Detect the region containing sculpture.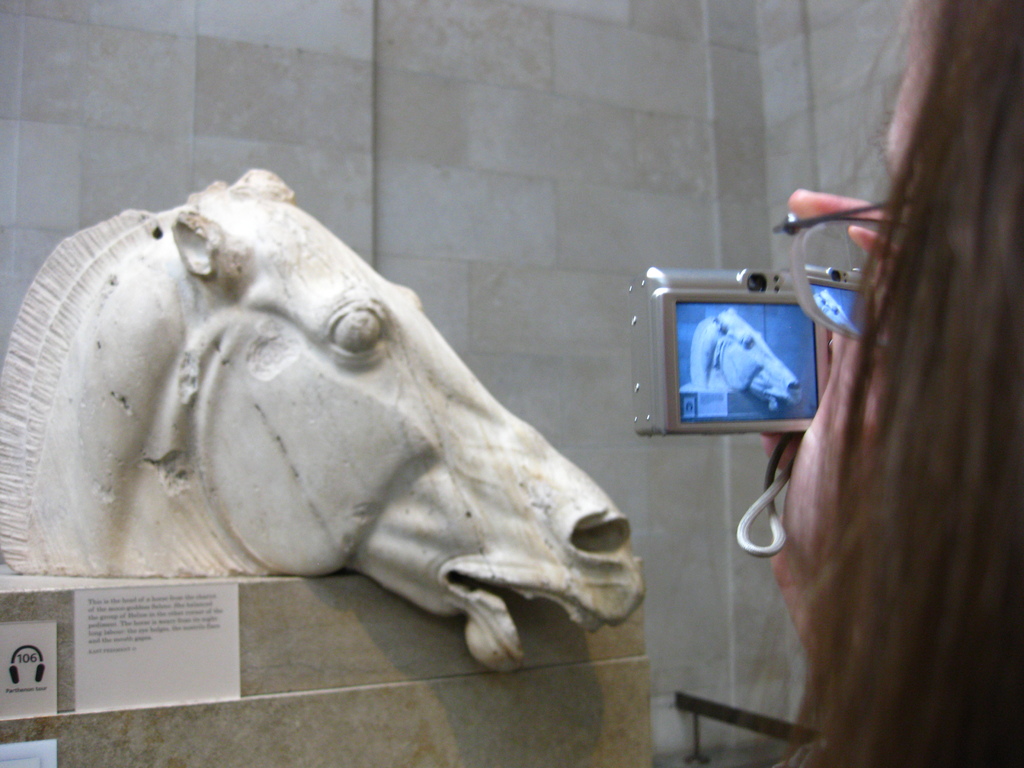
detection(0, 190, 607, 684).
